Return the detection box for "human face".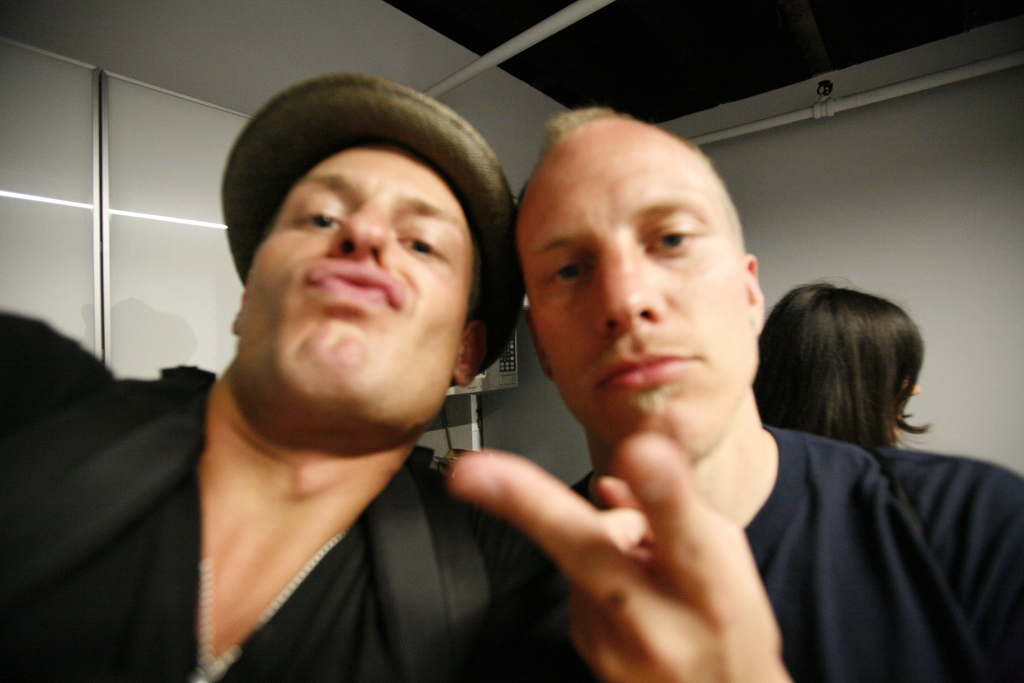
245,147,469,424.
